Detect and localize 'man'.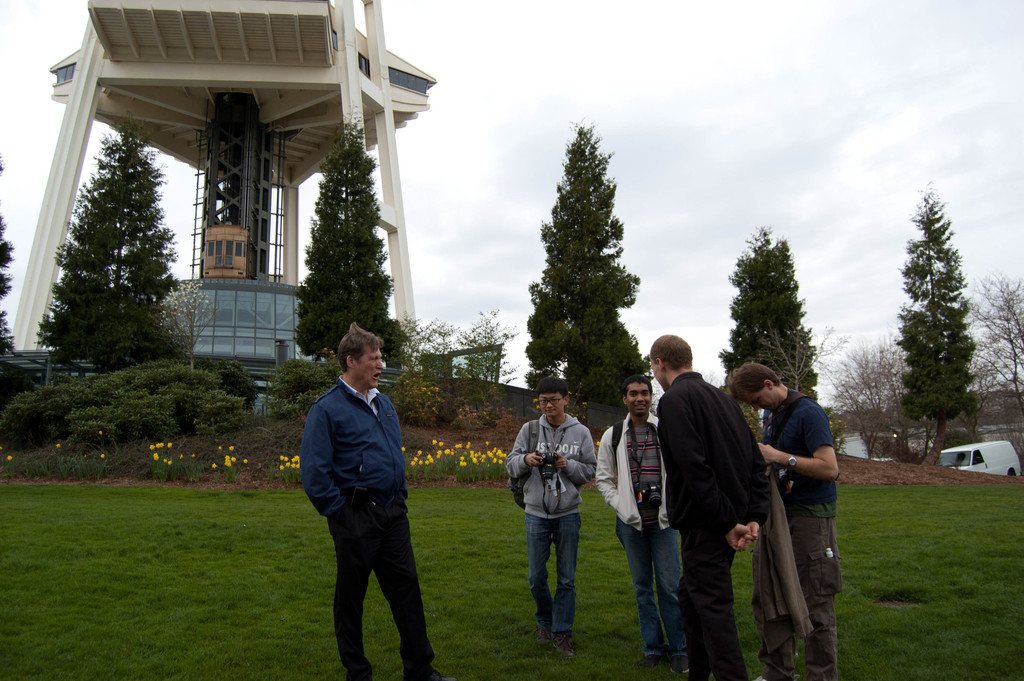
Localized at crop(645, 332, 770, 680).
